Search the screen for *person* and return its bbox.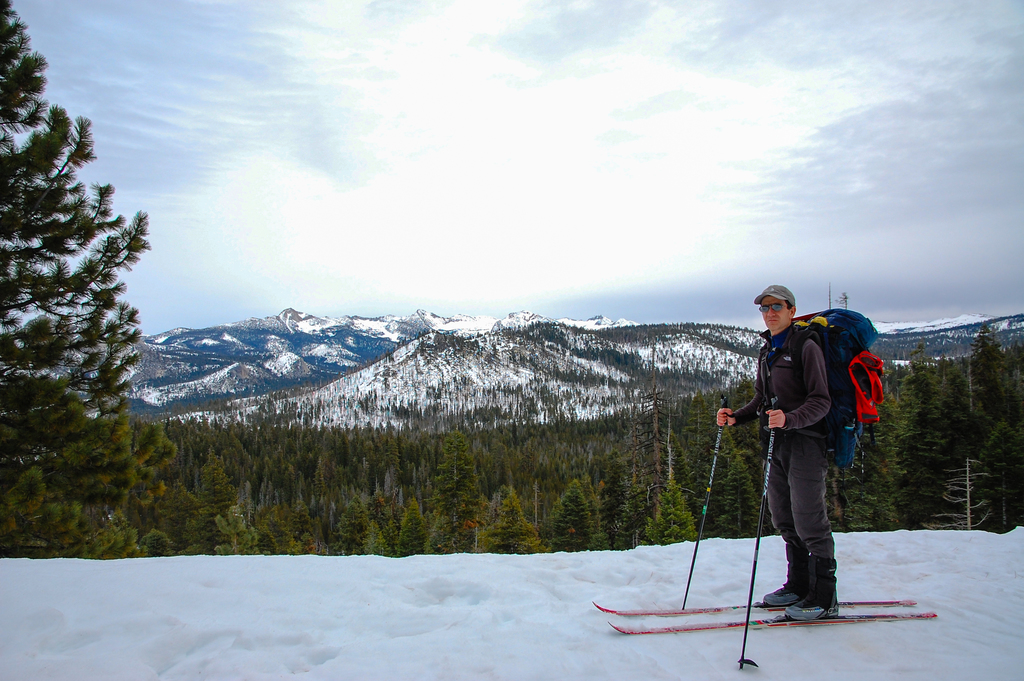
Found: l=714, t=280, r=872, b=625.
